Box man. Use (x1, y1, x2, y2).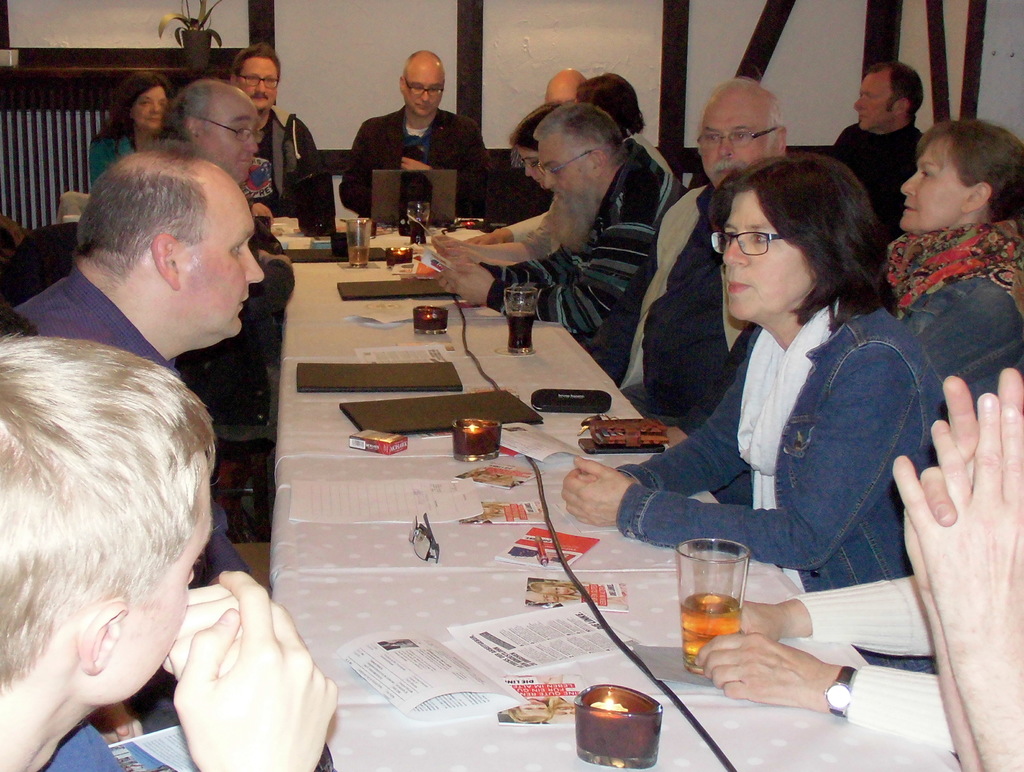
(0, 338, 338, 771).
